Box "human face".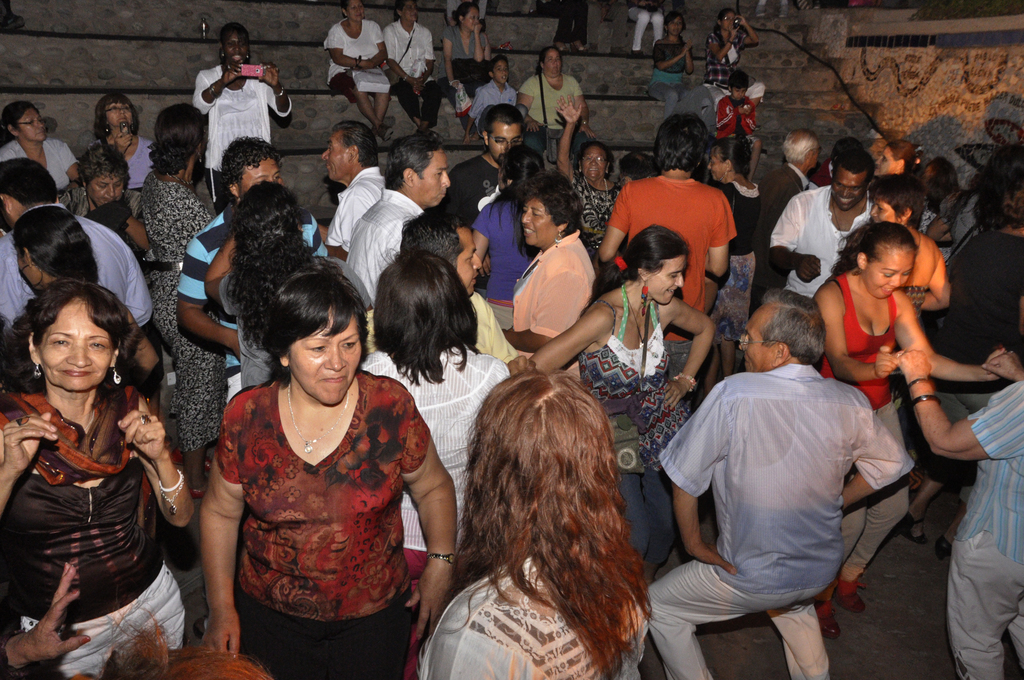
<bbox>669, 20, 682, 35</bbox>.
